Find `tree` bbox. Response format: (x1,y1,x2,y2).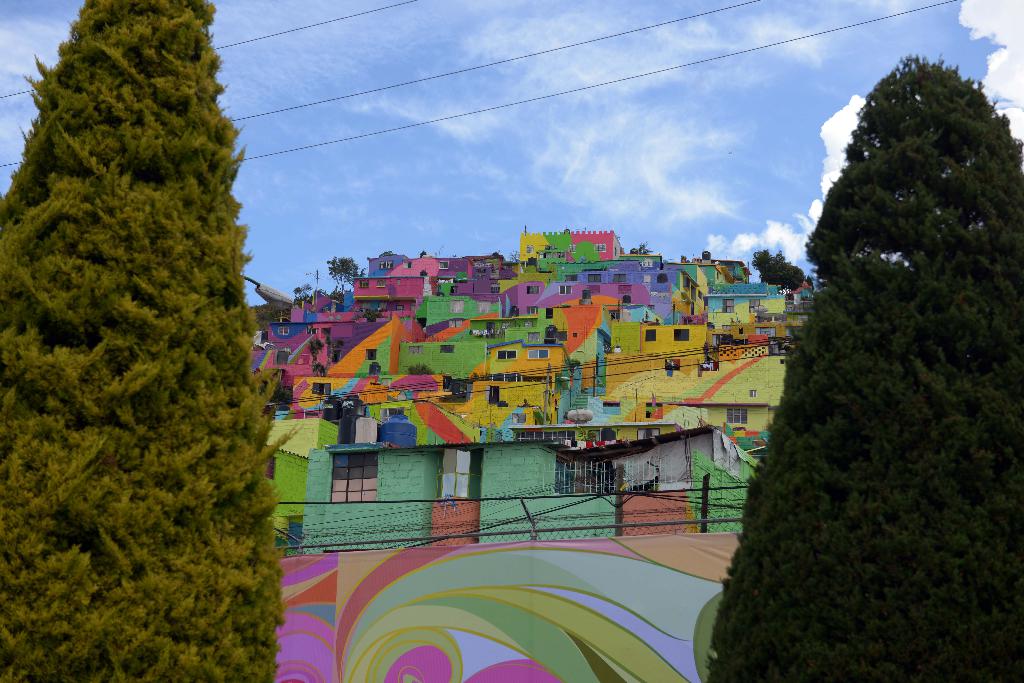
(326,256,365,297).
